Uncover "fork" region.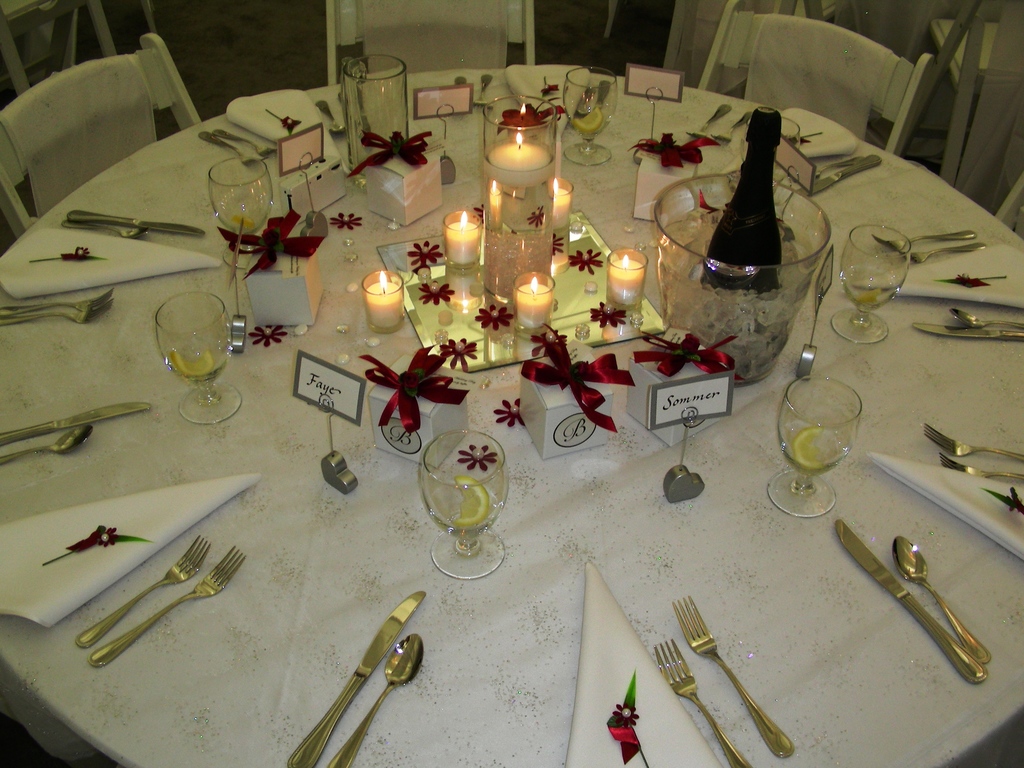
Uncovered: region(88, 544, 245, 667).
